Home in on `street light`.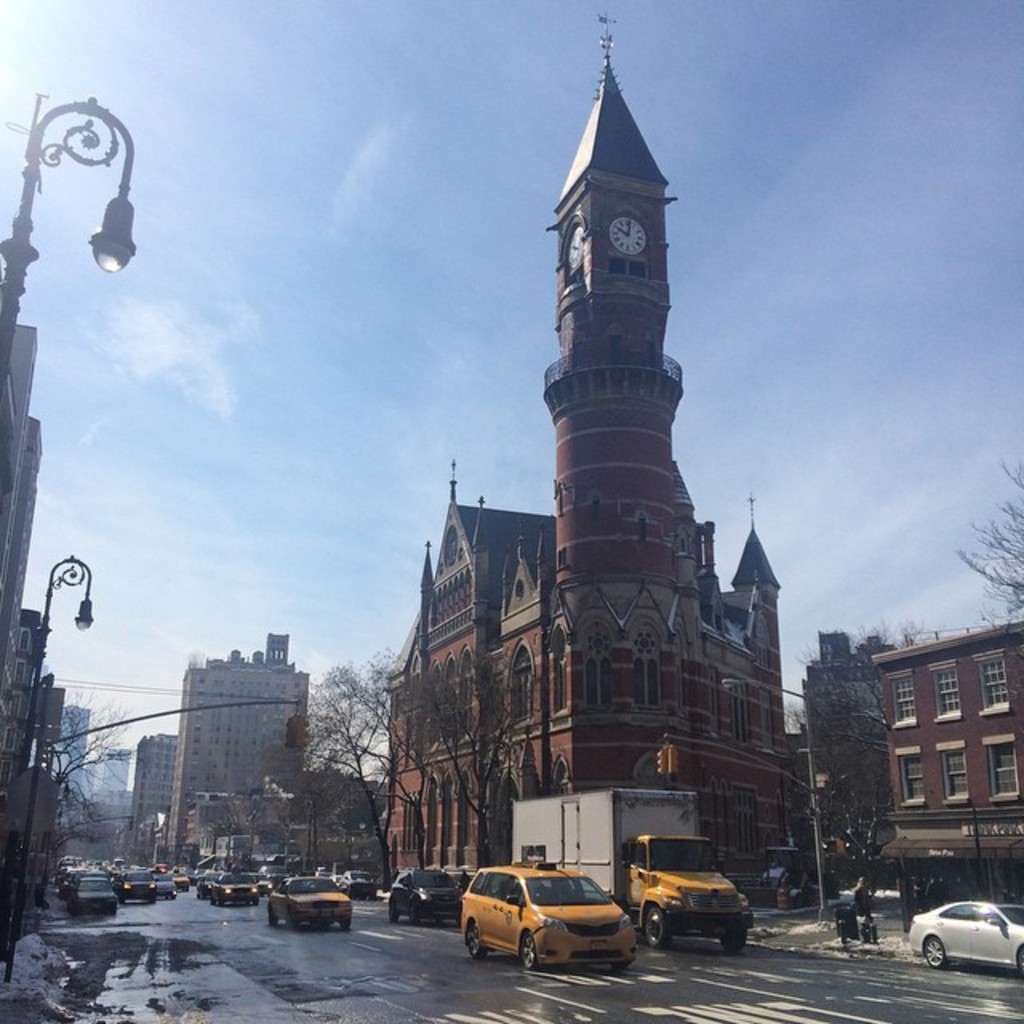
Homed in at BBox(10, 554, 101, 968).
